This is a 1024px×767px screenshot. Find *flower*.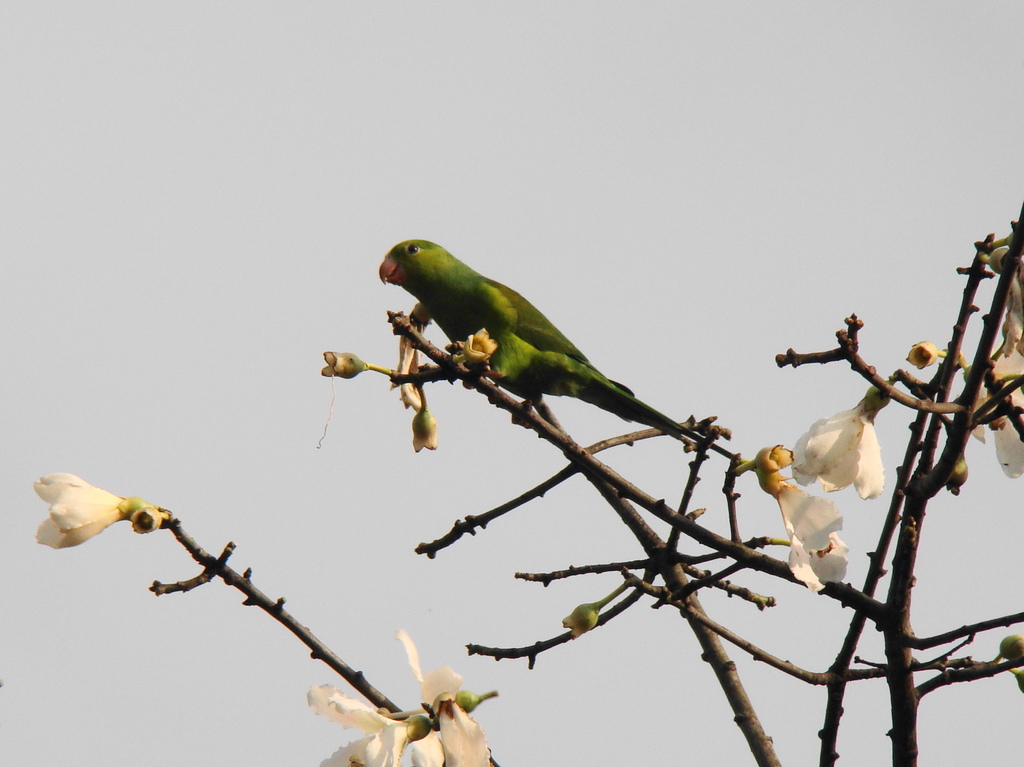
Bounding box: pyautogui.locateOnScreen(399, 626, 504, 766).
